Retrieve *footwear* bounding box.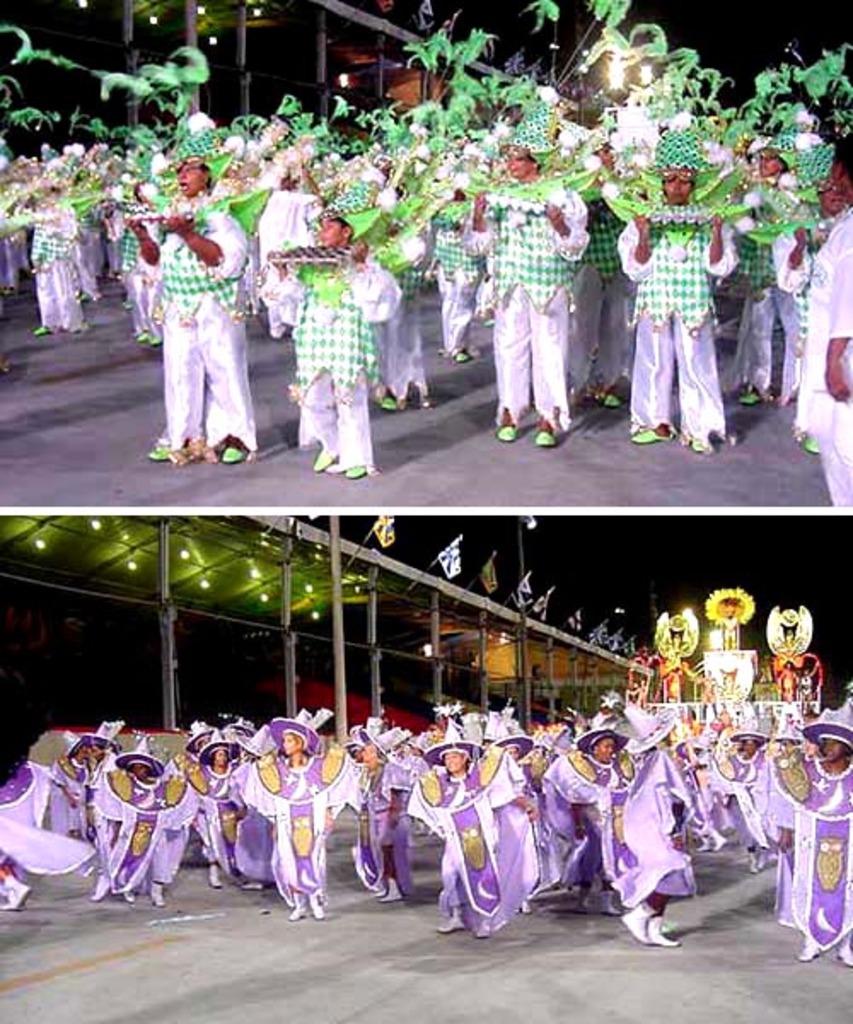
Bounding box: pyautogui.locateOnScreen(152, 445, 169, 459).
